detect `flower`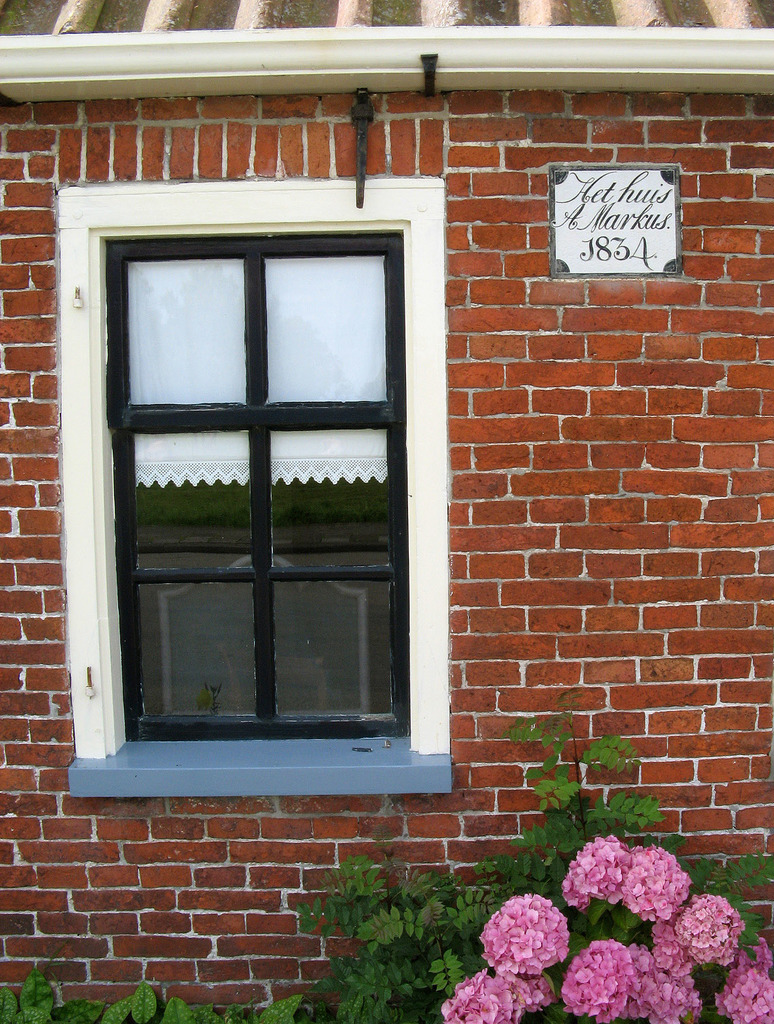
box=[485, 970, 557, 1012]
